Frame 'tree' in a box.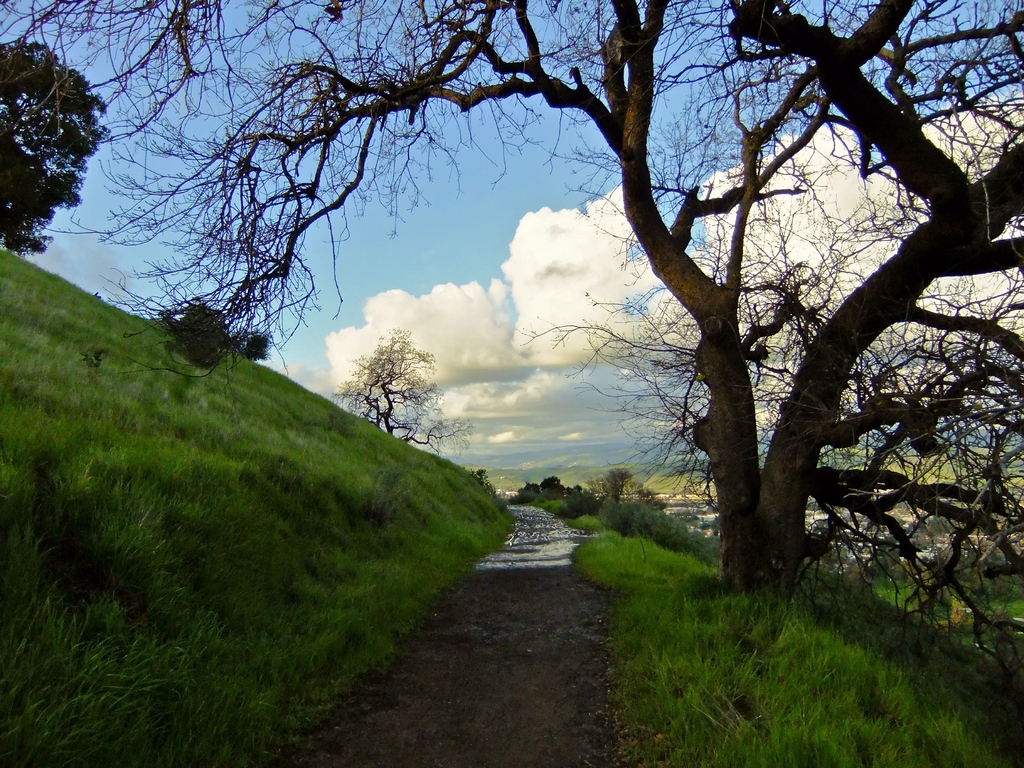
bbox(161, 303, 232, 369).
